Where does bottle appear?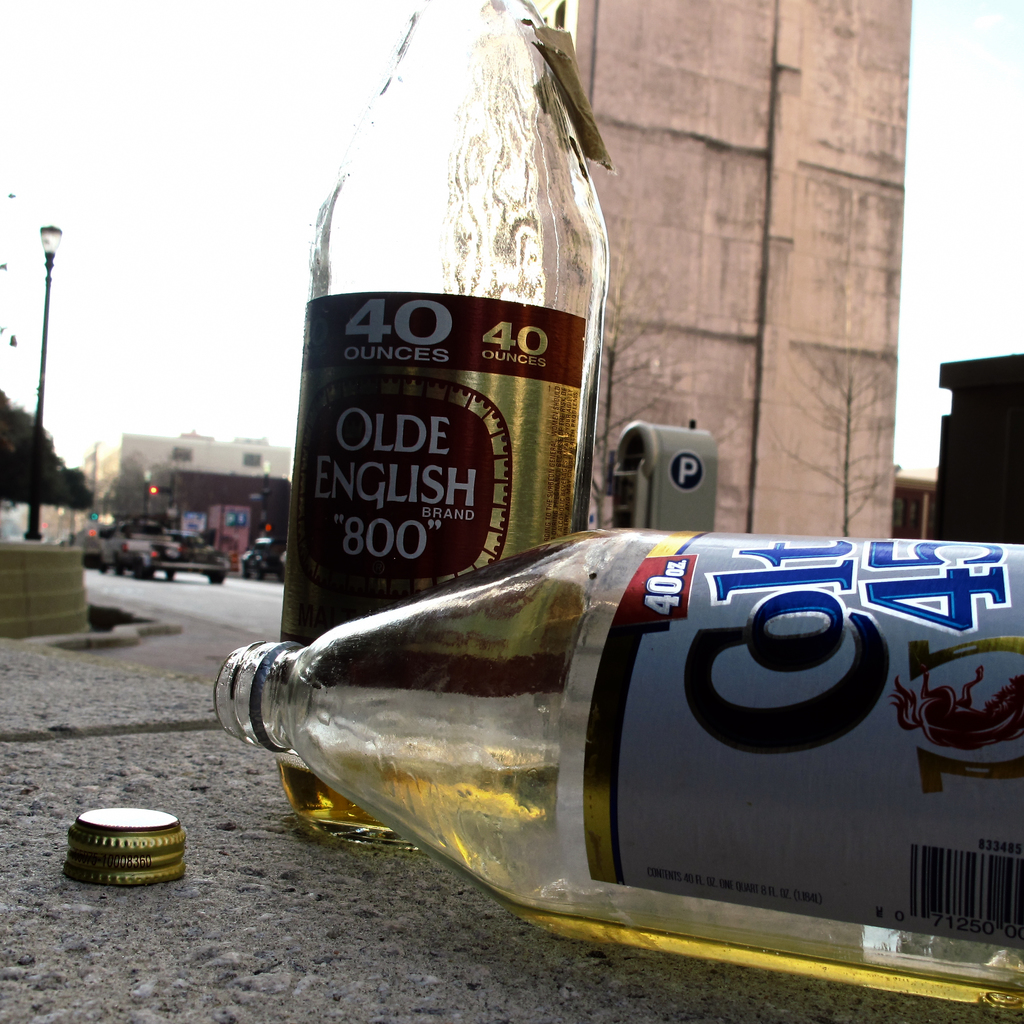
Appears at pyautogui.locateOnScreen(285, 0, 605, 844).
